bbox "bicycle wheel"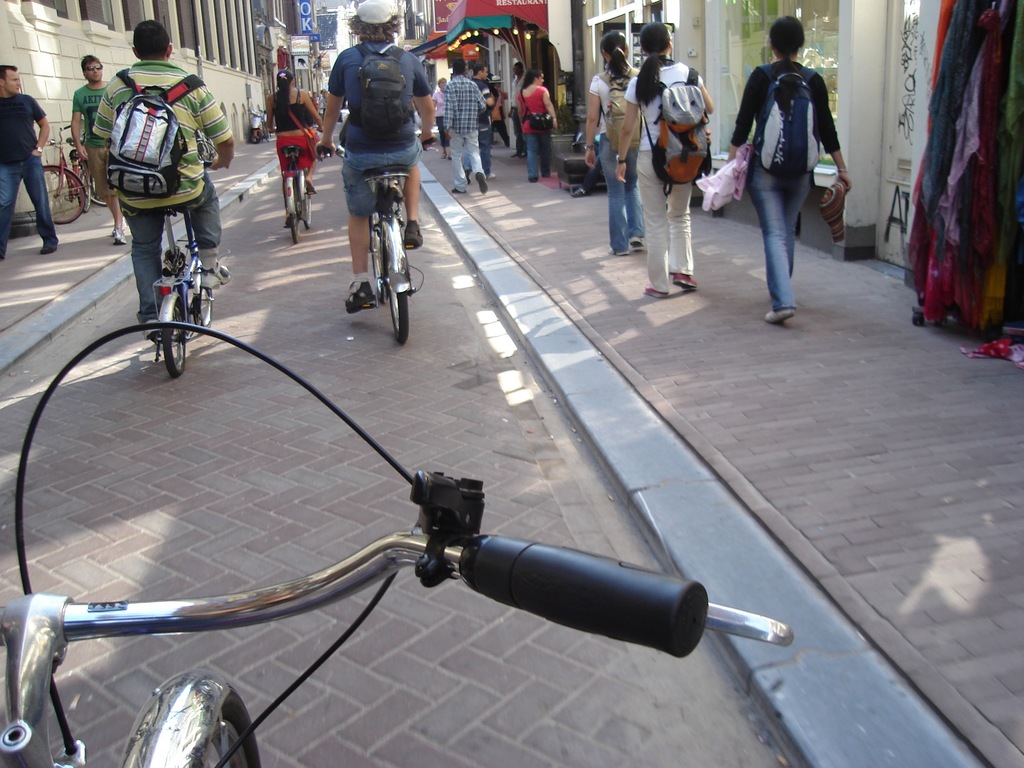
bbox(29, 166, 84, 228)
